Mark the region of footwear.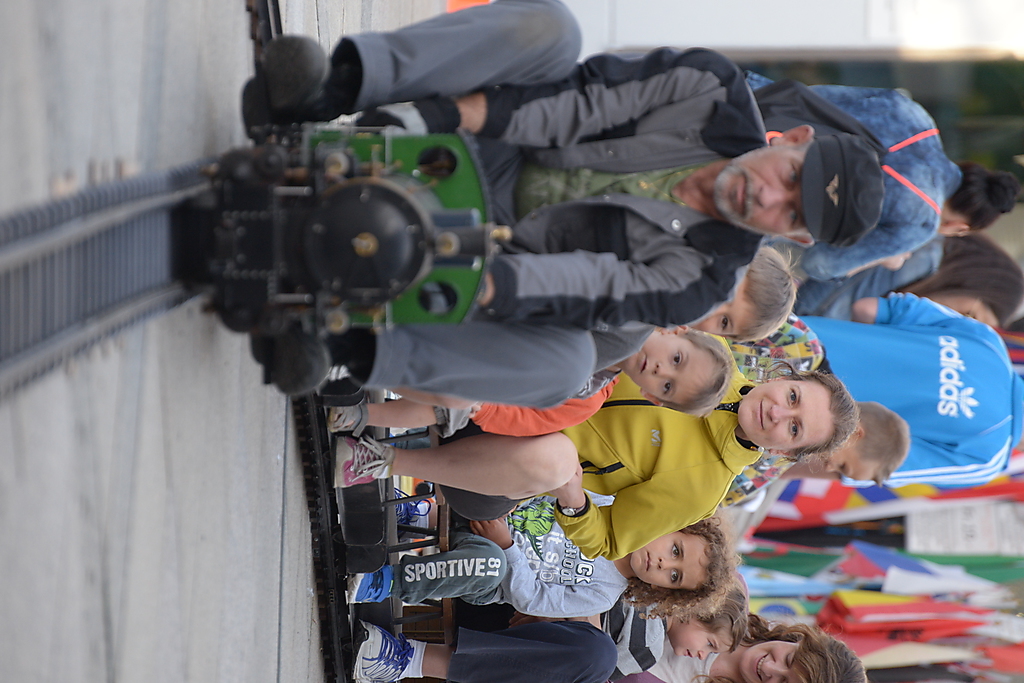
Region: 333,434,400,495.
